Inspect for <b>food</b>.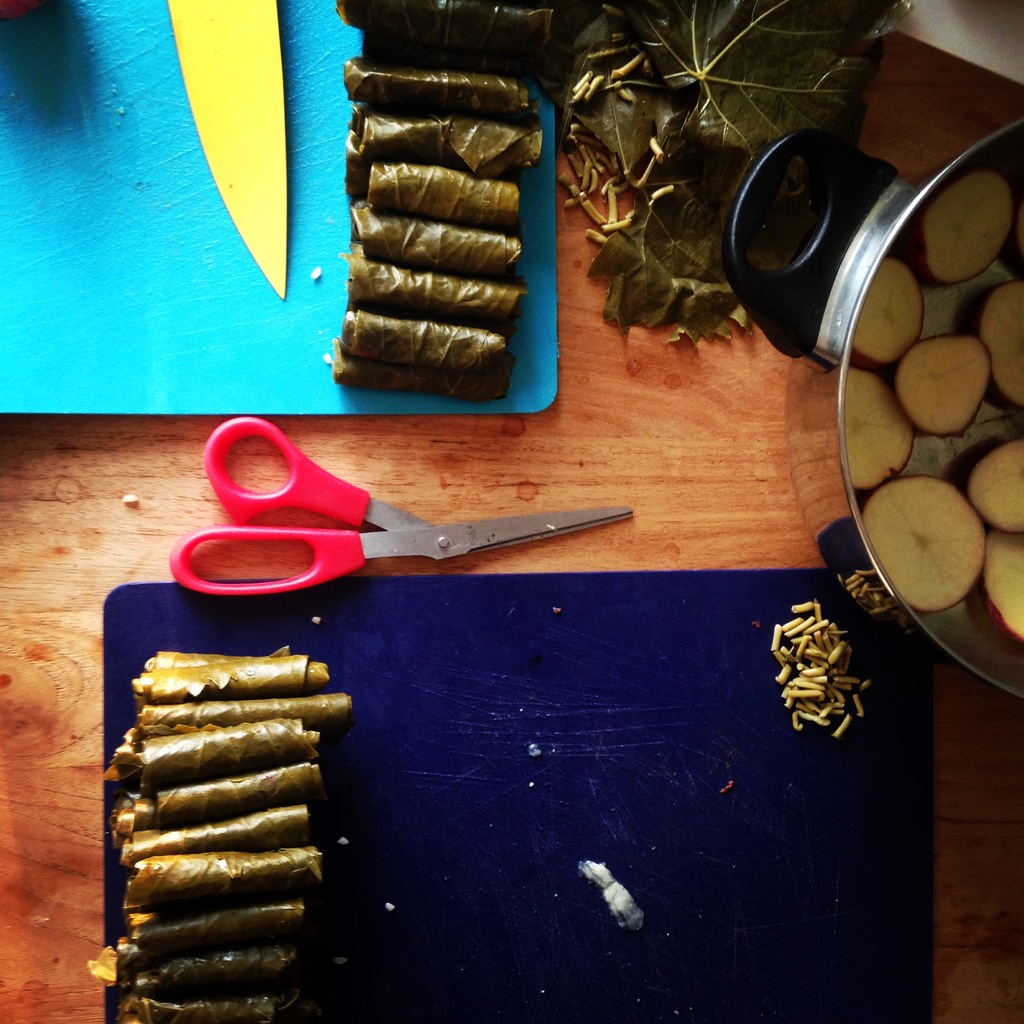
Inspection: x1=854 y1=468 x2=984 y2=611.
